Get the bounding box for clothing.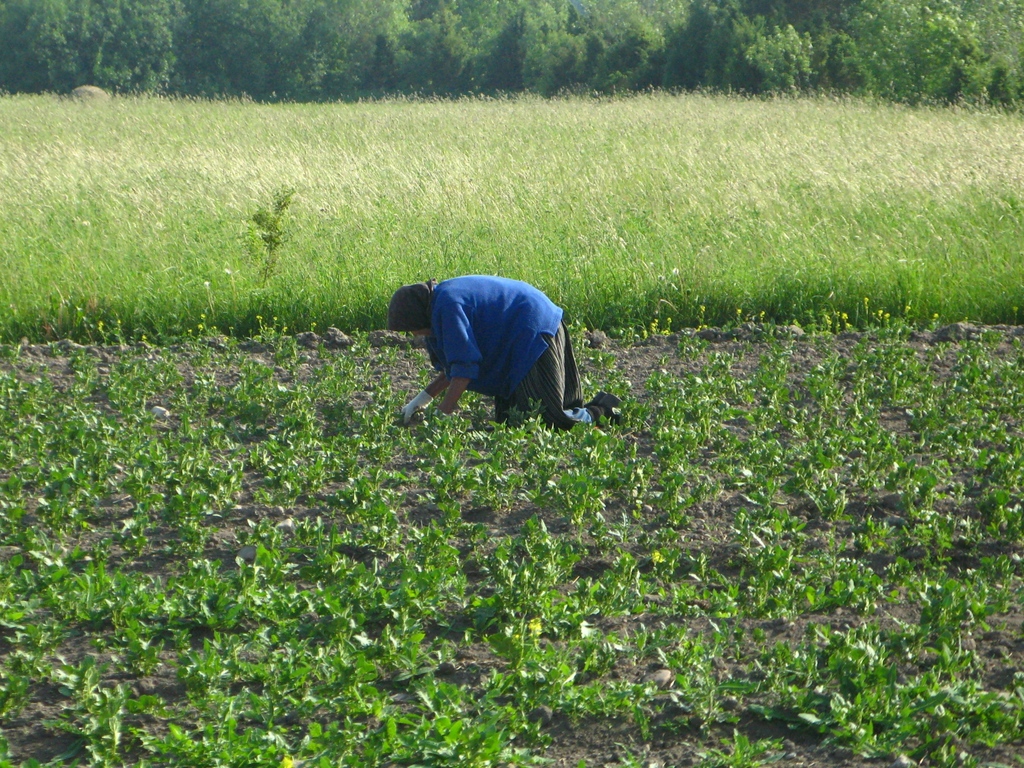
x1=425, y1=274, x2=597, y2=431.
